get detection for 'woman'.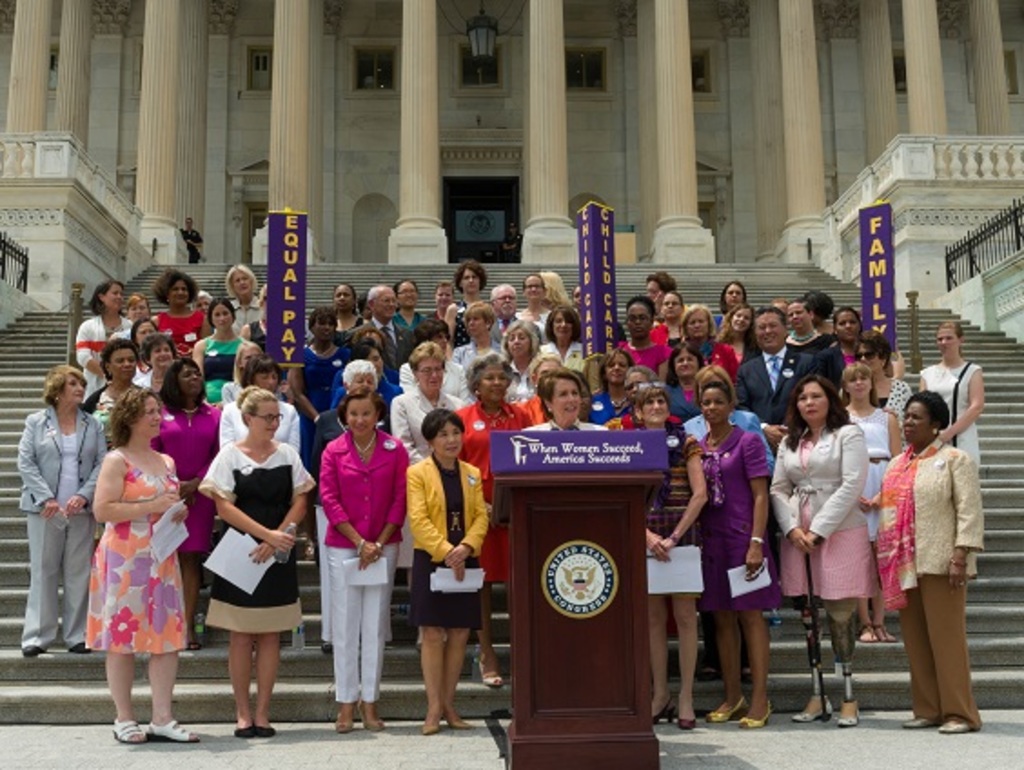
Detection: 142 332 178 389.
